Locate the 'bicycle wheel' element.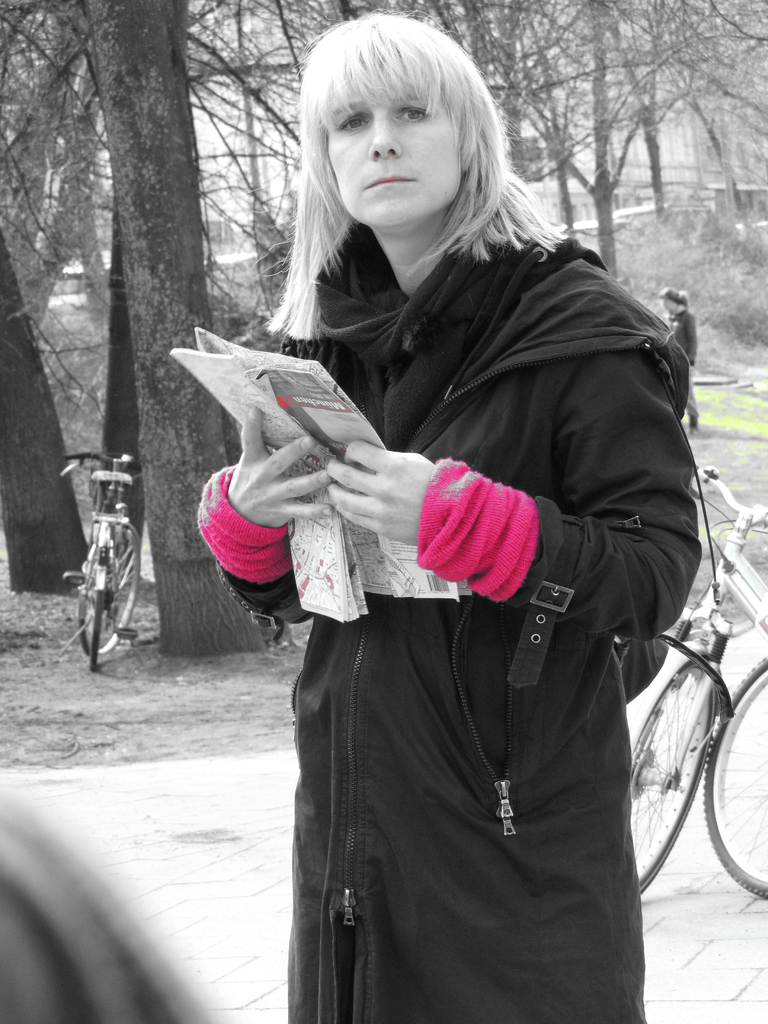
Element bbox: <box>85,595,103,680</box>.
